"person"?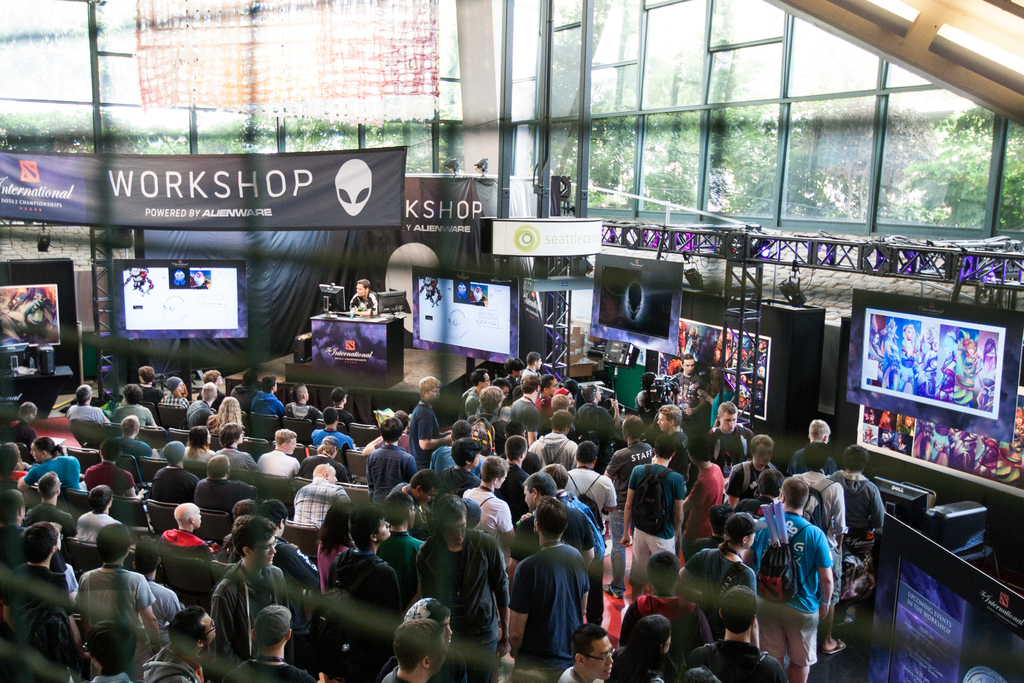
x1=362 y1=622 x2=442 y2=682
